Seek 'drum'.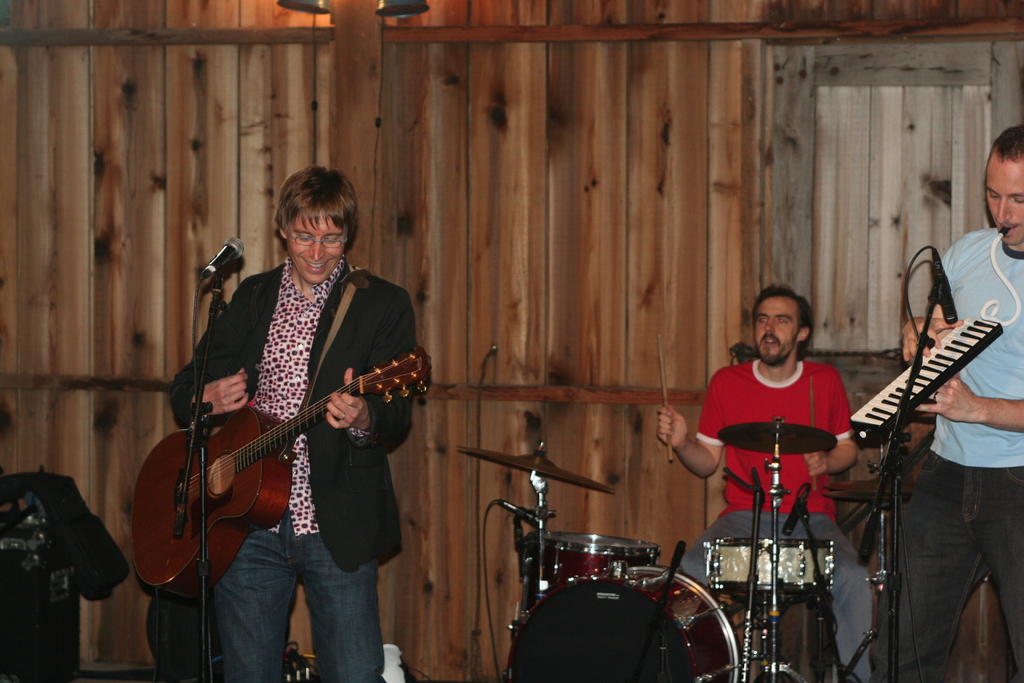
[703, 541, 837, 604].
